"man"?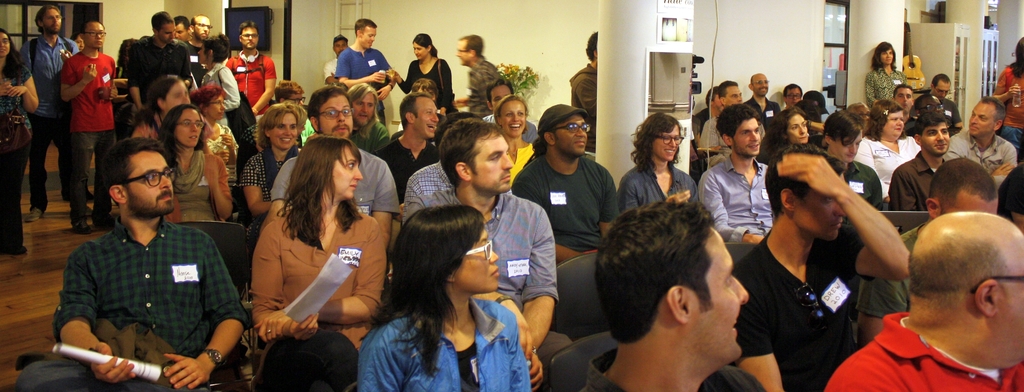
bbox=(45, 119, 239, 382)
